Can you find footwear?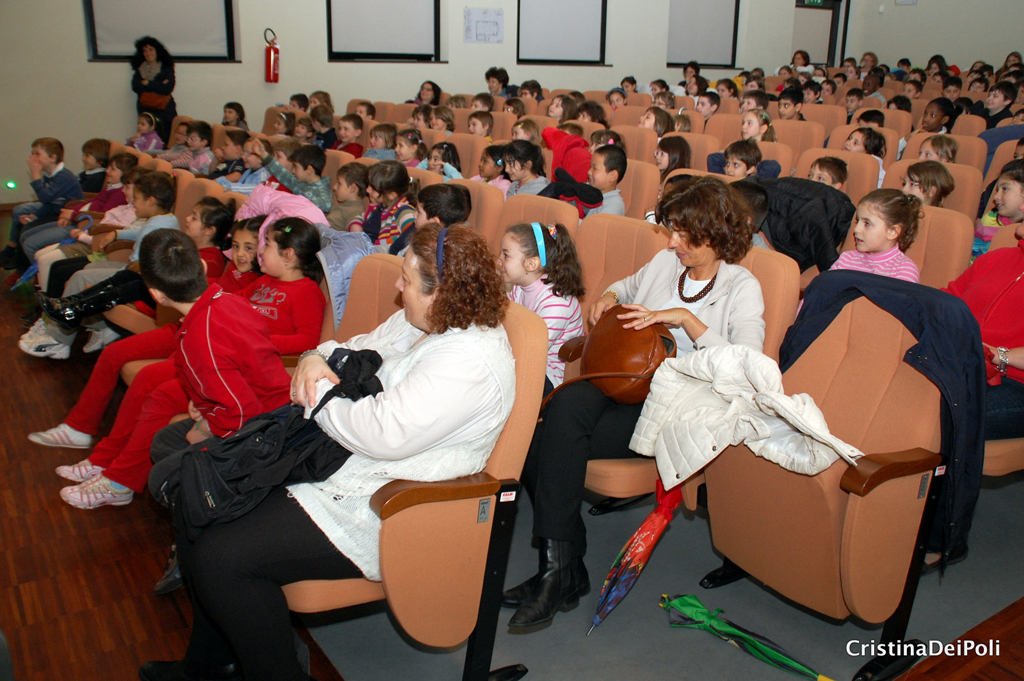
Yes, bounding box: pyautogui.locateOnScreen(88, 327, 124, 347).
